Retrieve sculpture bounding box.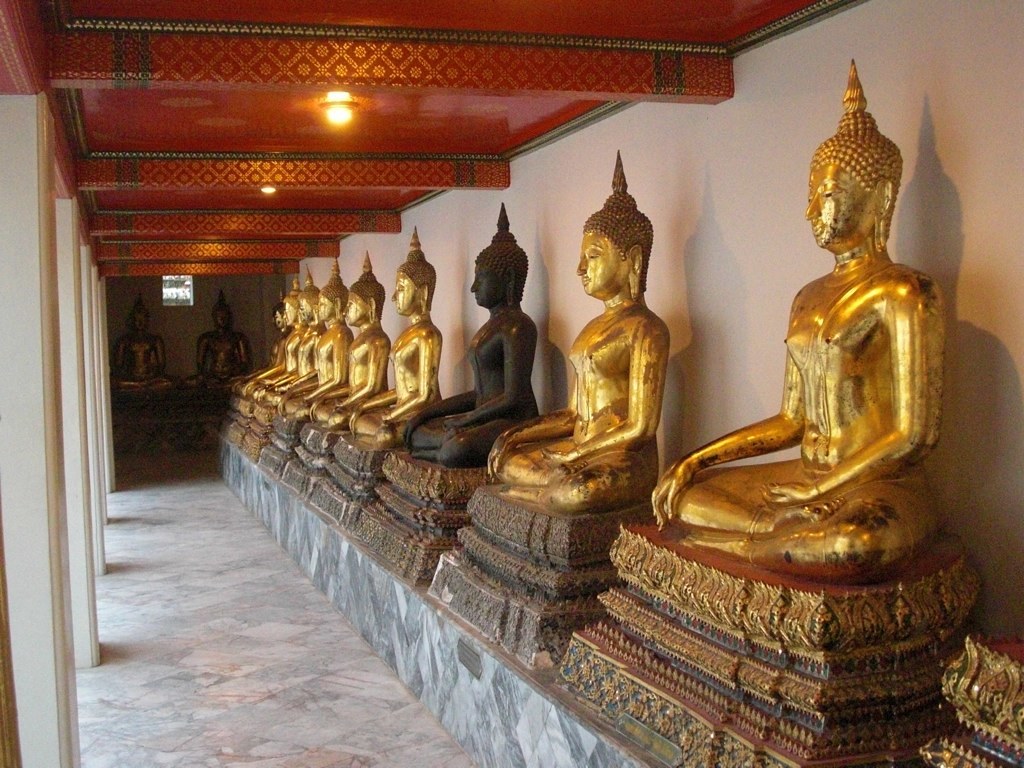
Bounding box: crop(269, 274, 387, 516).
